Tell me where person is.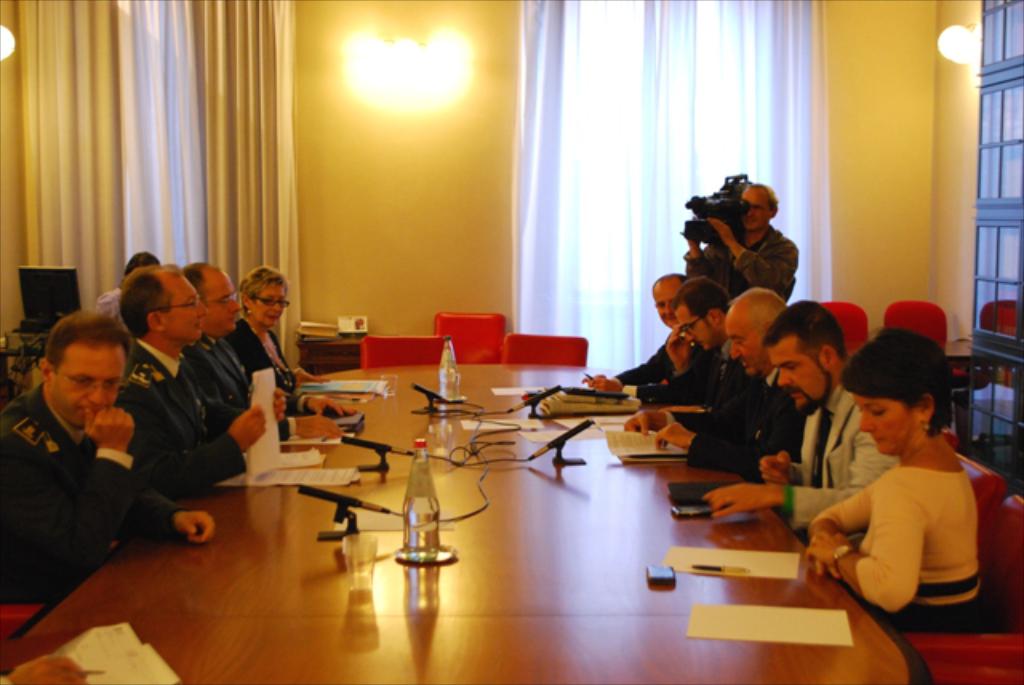
person is at [171, 261, 350, 442].
